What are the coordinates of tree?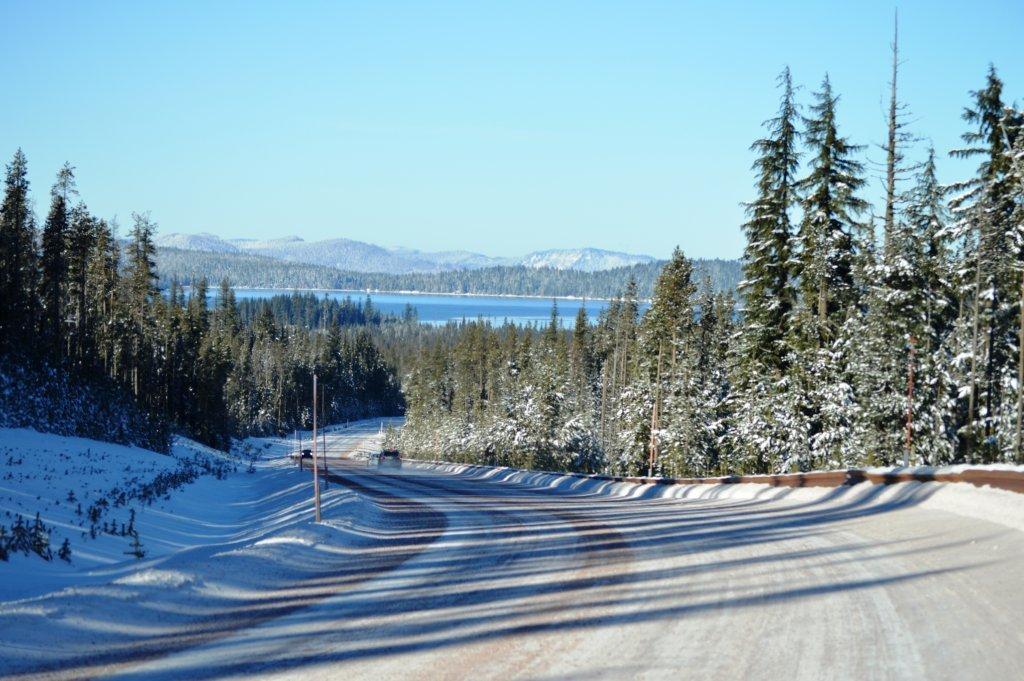
select_region(165, 278, 214, 438).
